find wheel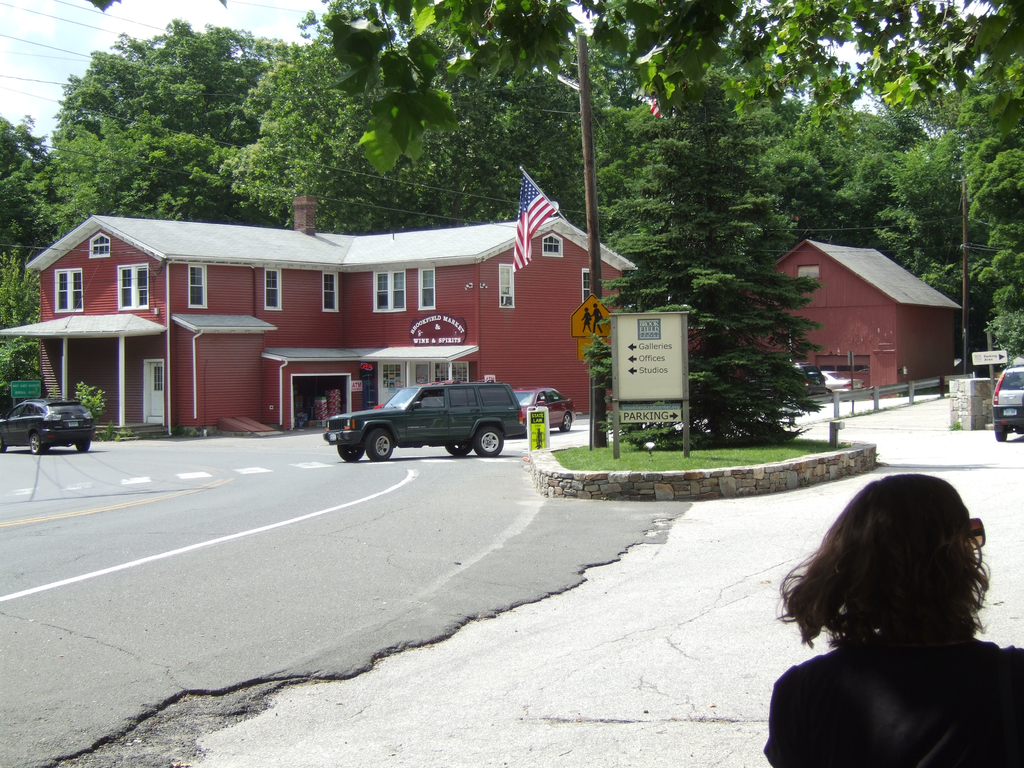
locate(558, 413, 571, 431)
